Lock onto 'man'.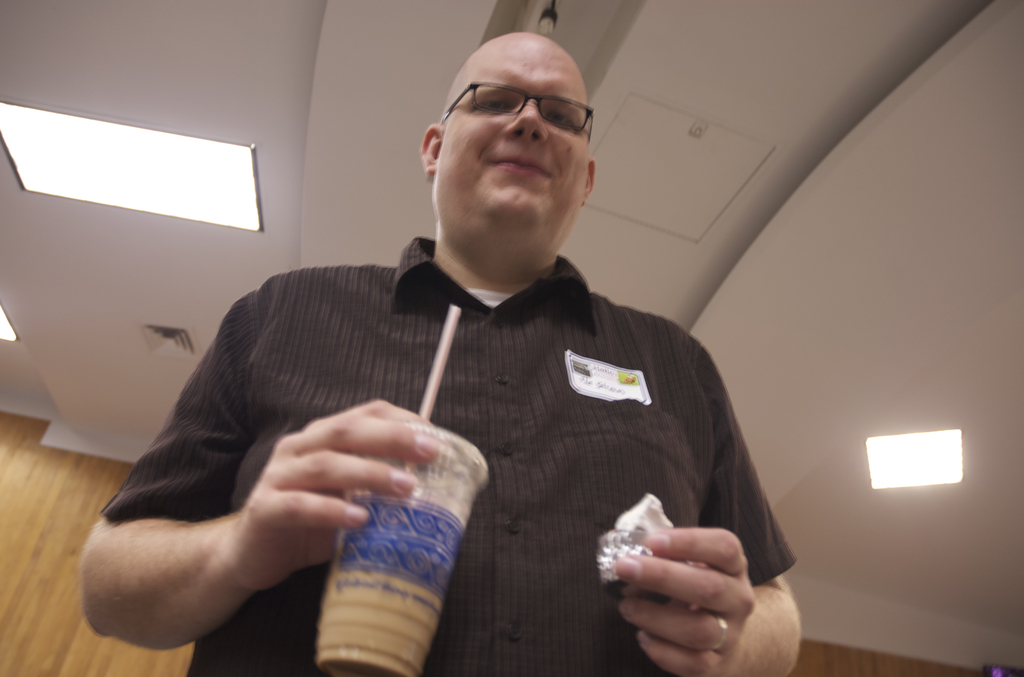
Locked: rect(175, 79, 824, 659).
